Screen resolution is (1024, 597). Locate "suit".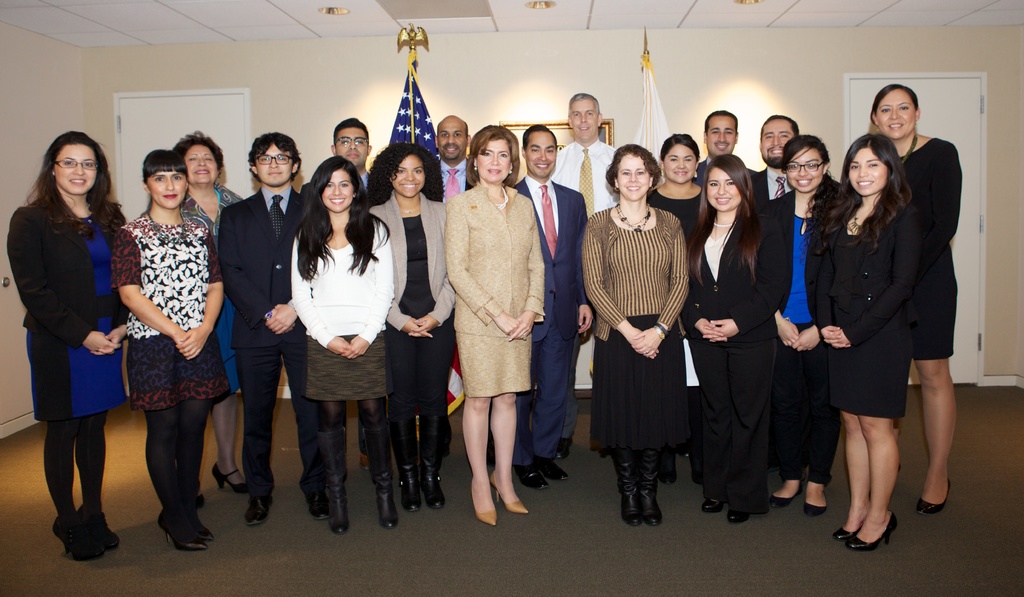
pyautogui.locateOnScreen(750, 166, 792, 196).
